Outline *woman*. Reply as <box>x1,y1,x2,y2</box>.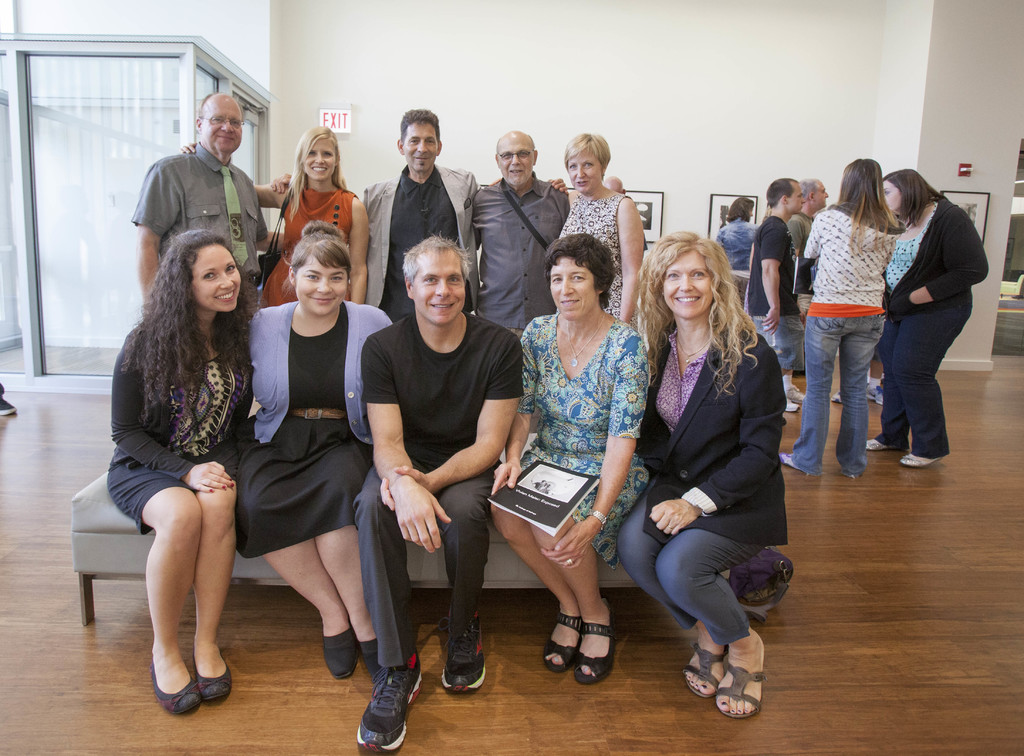
<box>228,214,403,682</box>.
